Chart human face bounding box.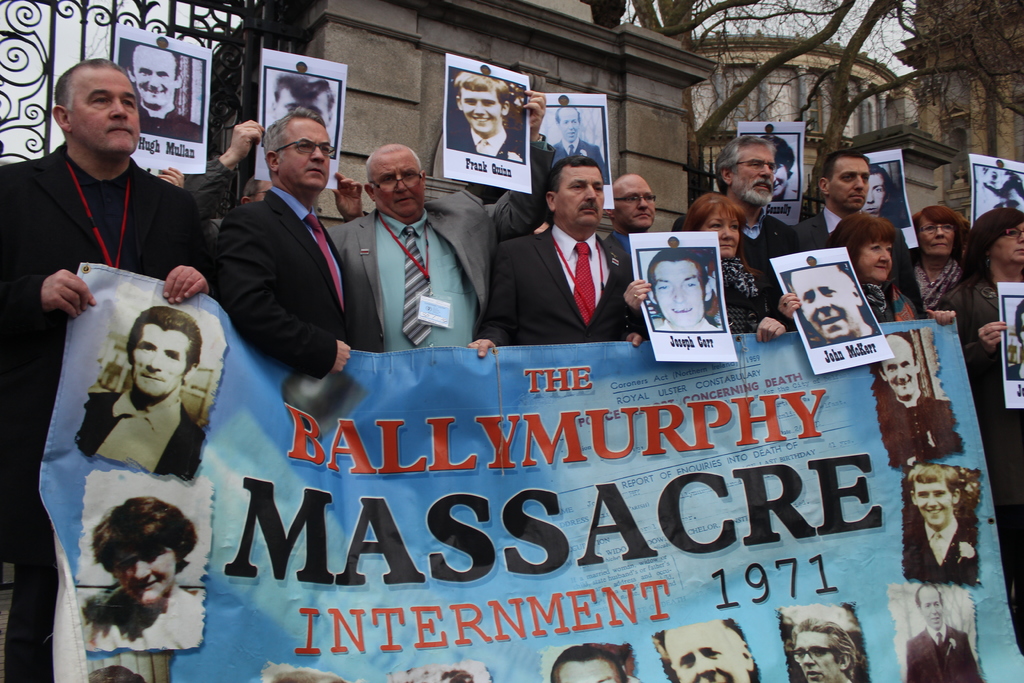
Charted: bbox=[374, 154, 426, 219].
